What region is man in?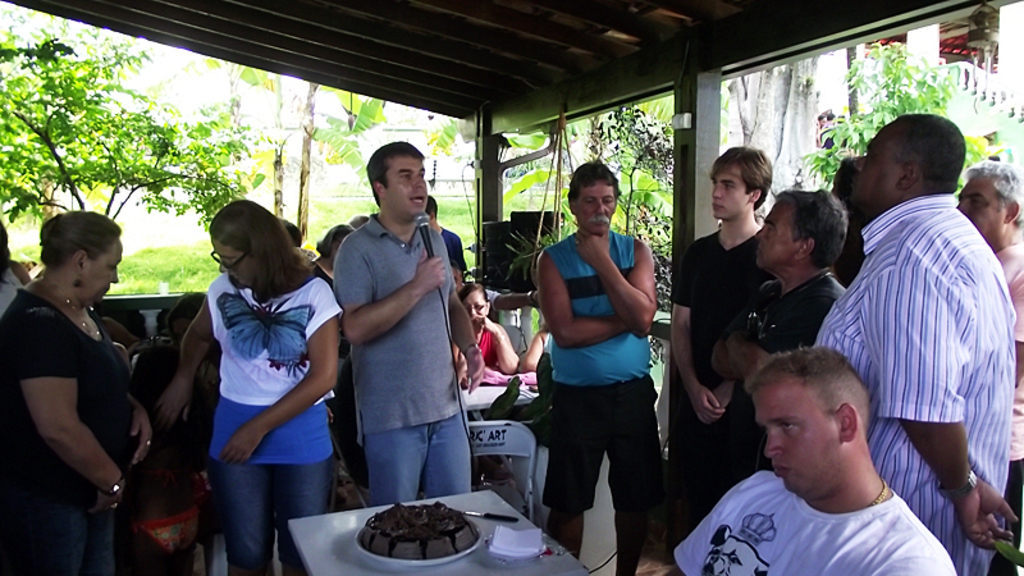
(left=660, top=346, right=960, bottom=575).
